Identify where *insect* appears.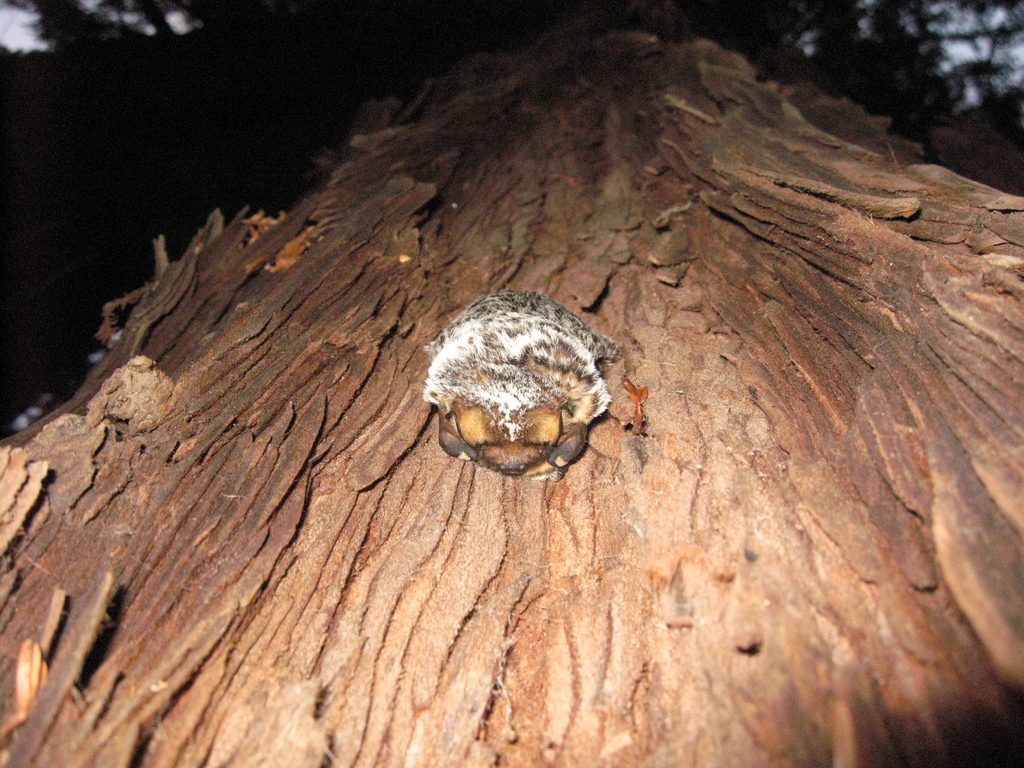
Appears at bbox=[419, 292, 625, 484].
